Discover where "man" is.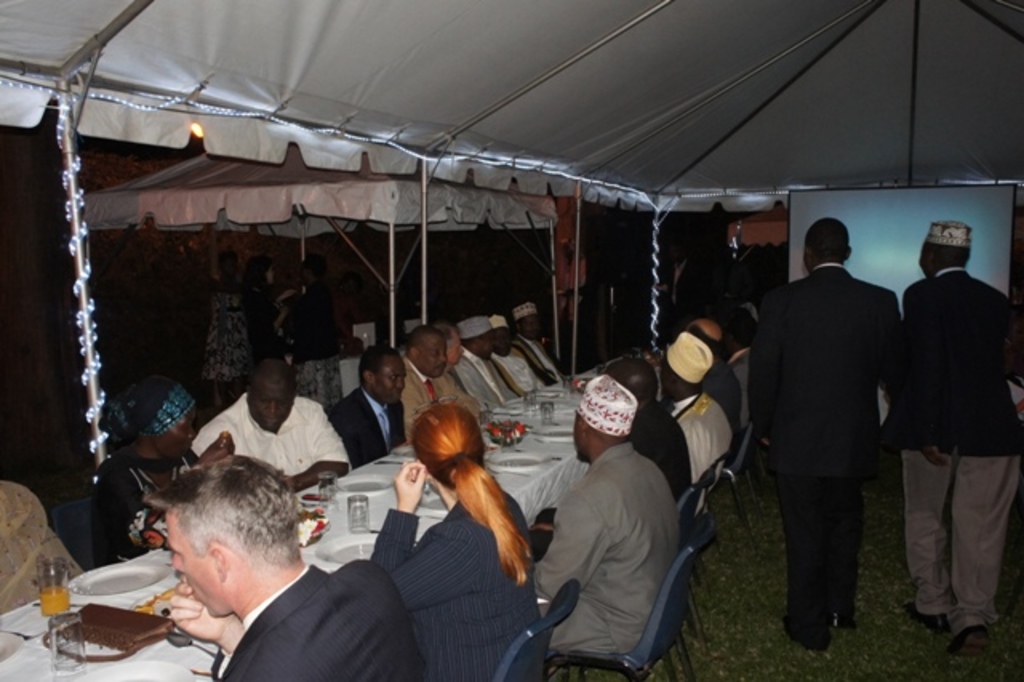
Discovered at 893, 221, 1022, 661.
